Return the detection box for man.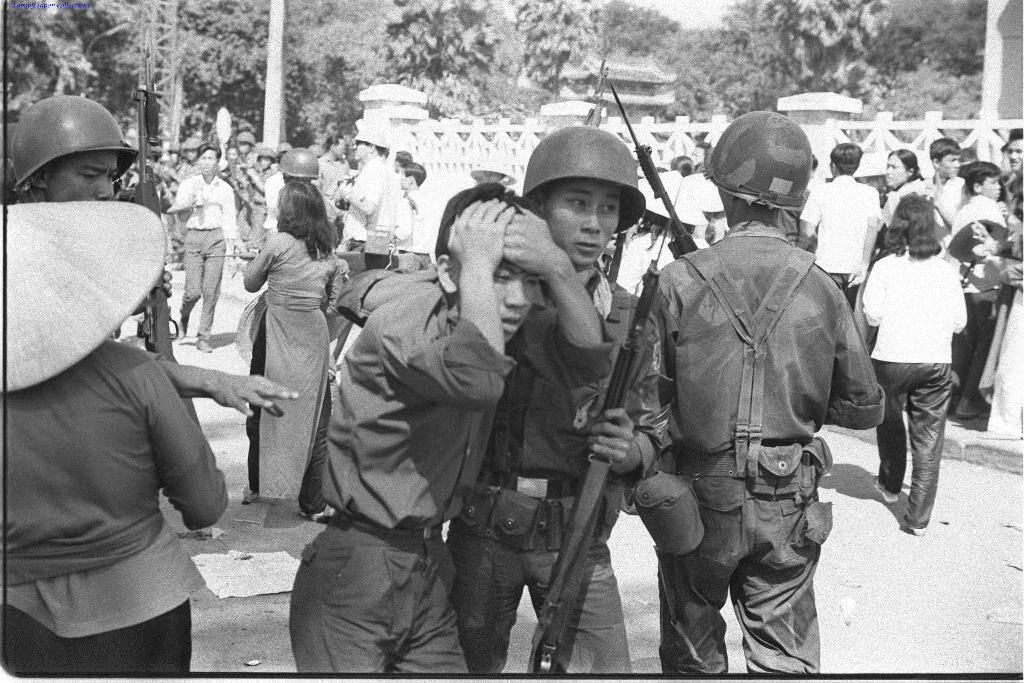
crop(330, 128, 400, 253).
